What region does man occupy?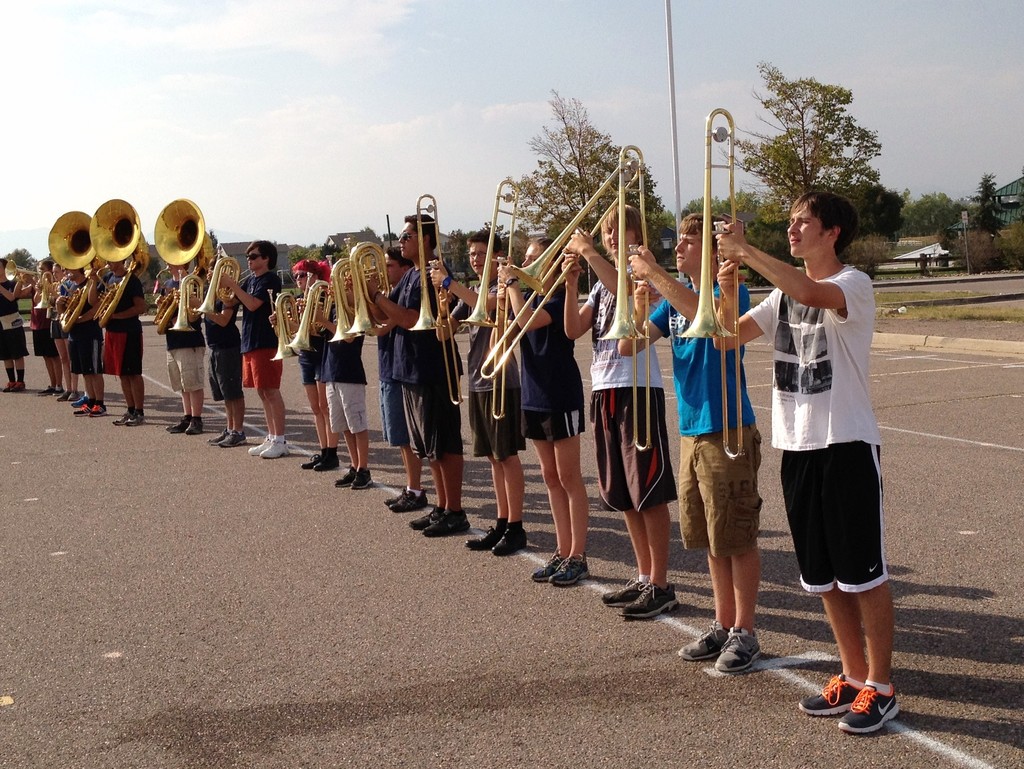
358 206 461 546.
